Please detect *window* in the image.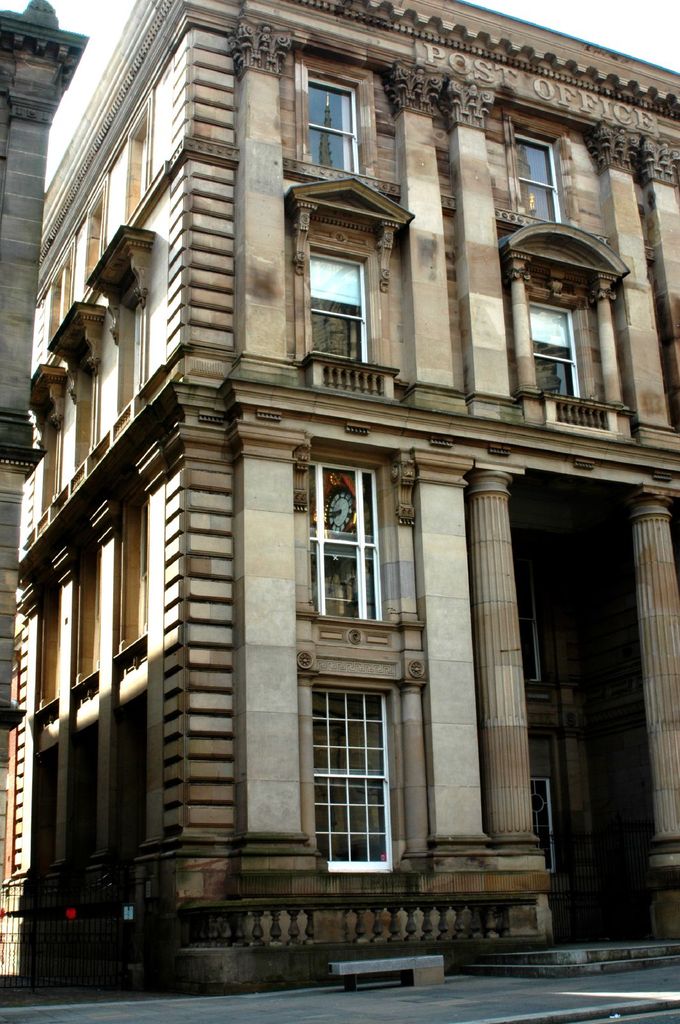
BBox(309, 459, 388, 628).
